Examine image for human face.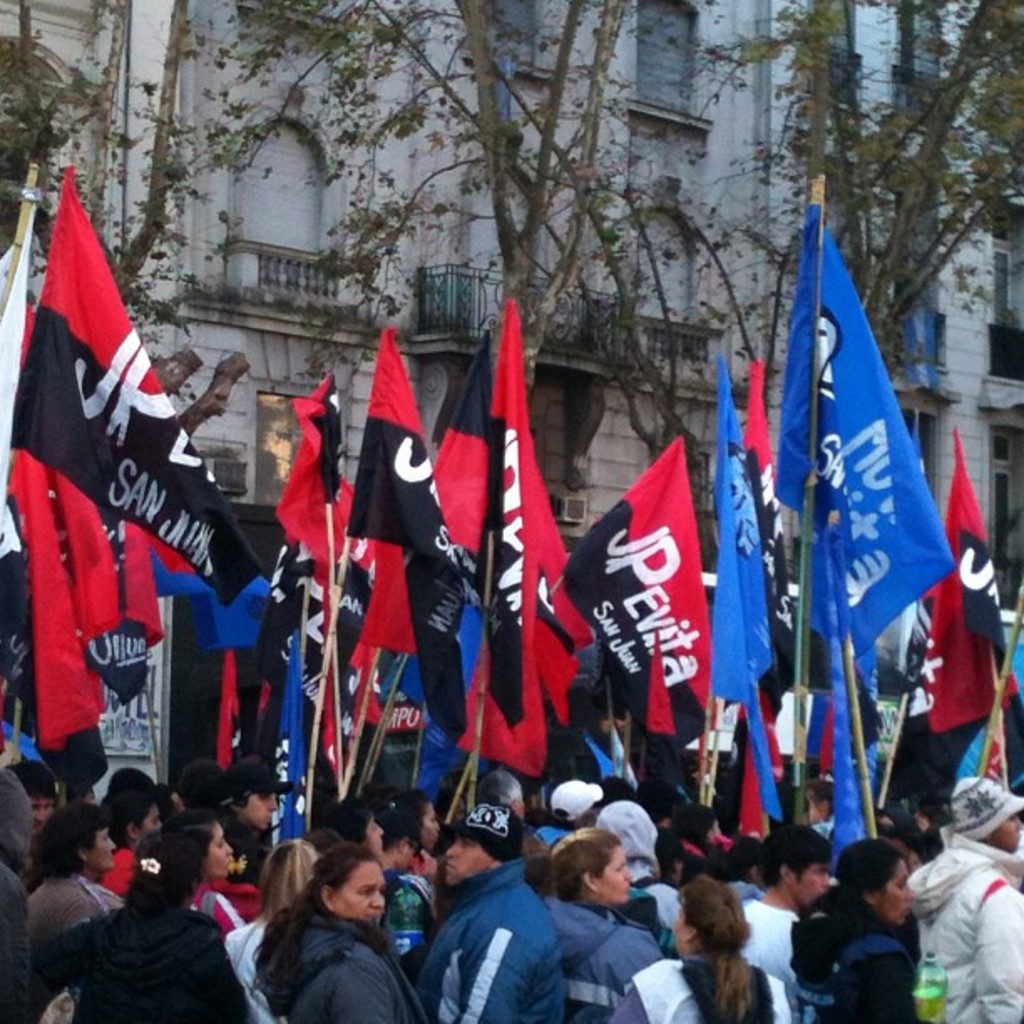
Examination result: 601 847 634 905.
